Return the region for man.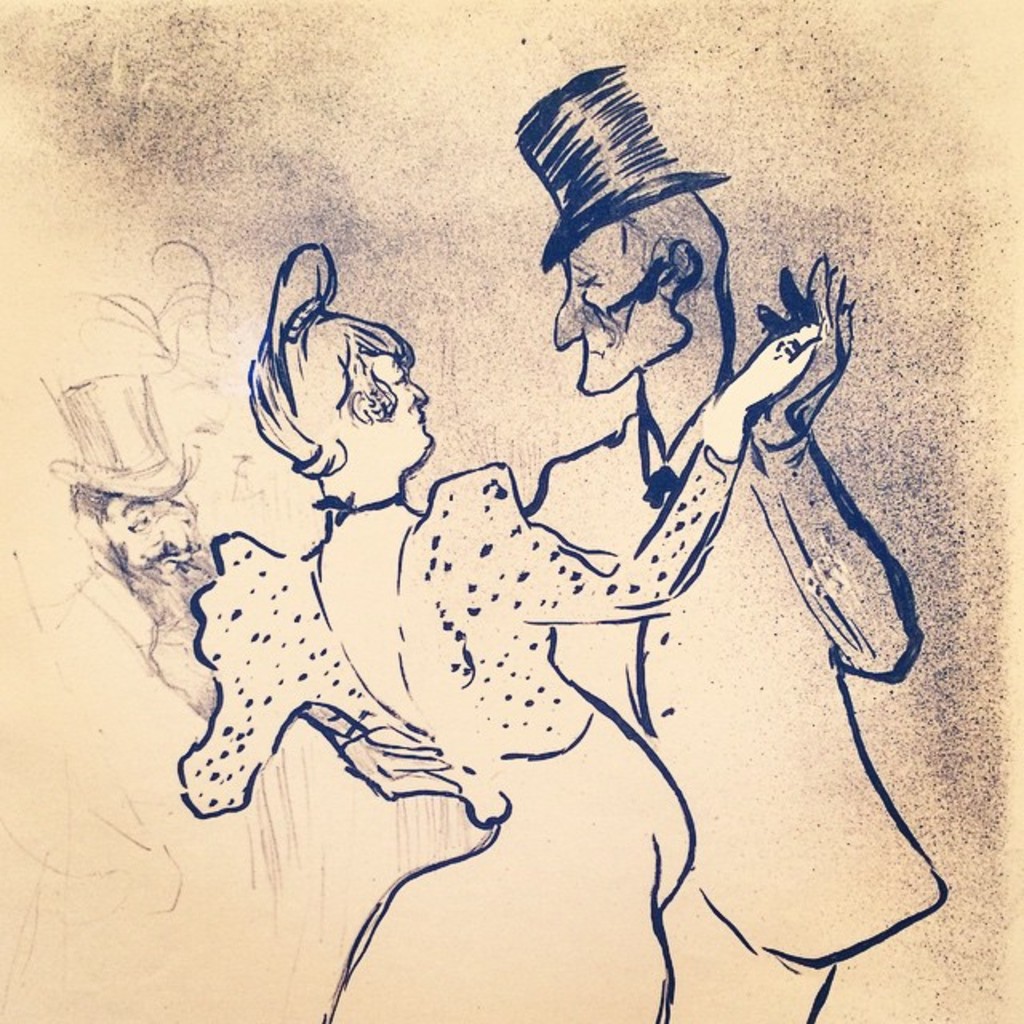
330 194 952 1022.
